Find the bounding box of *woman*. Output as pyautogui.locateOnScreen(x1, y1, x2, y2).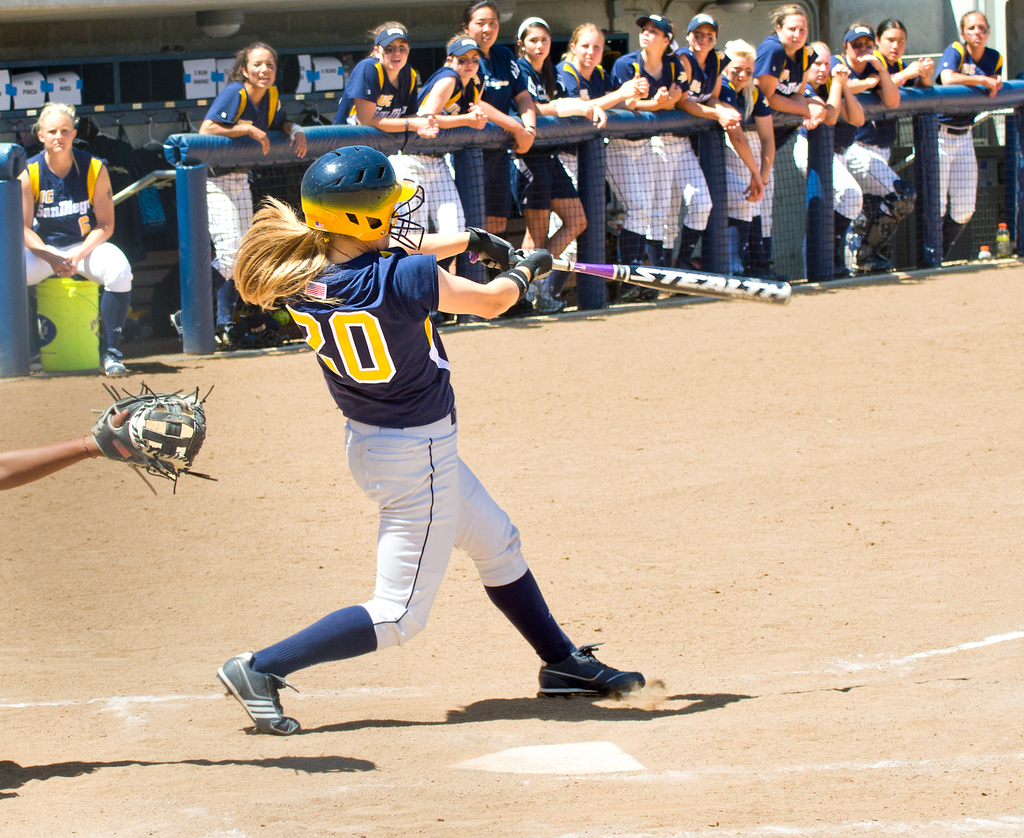
pyautogui.locateOnScreen(392, 38, 486, 246).
